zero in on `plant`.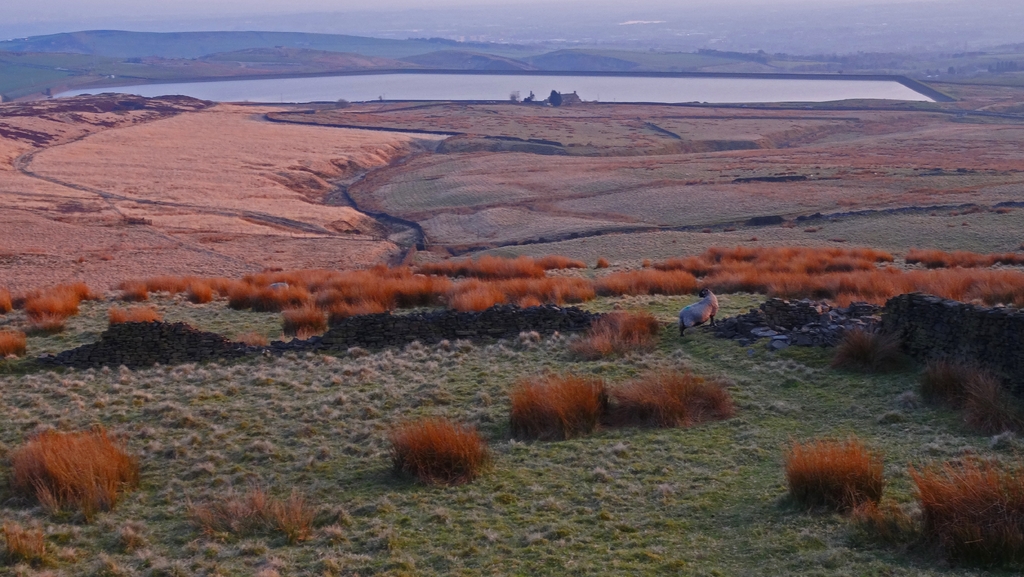
Zeroed in: locate(377, 409, 499, 476).
